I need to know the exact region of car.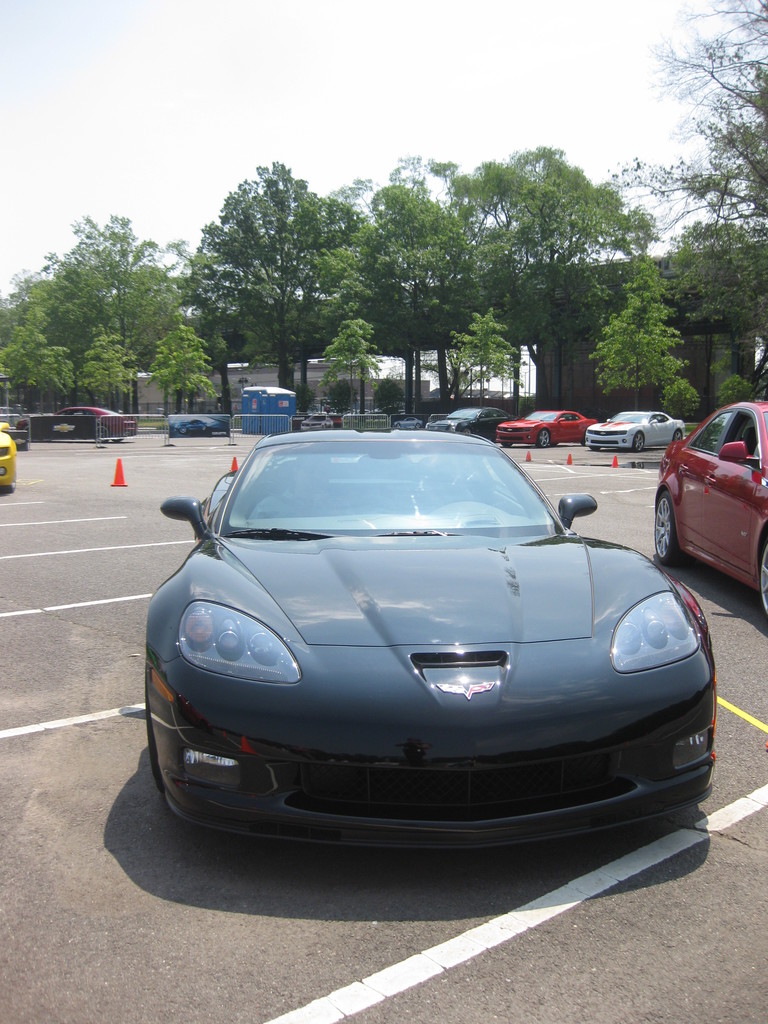
Region: bbox=(139, 424, 716, 867).
